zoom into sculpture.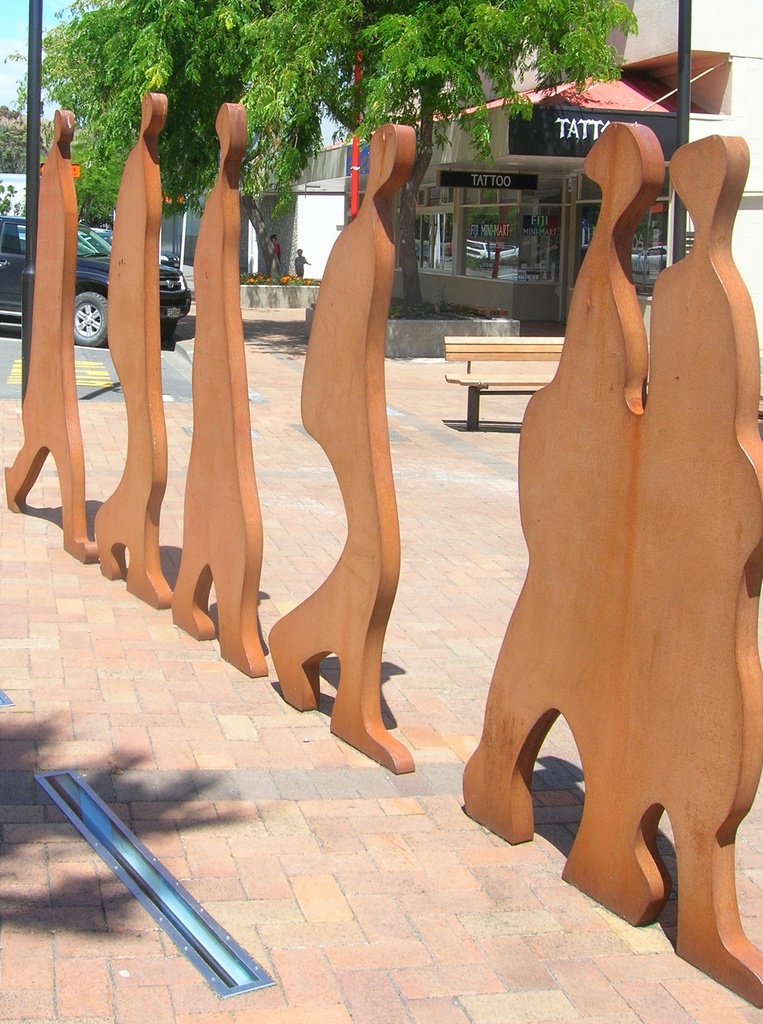
Zoom target: [x1=97, y1=99, x2=183, y2=602].
